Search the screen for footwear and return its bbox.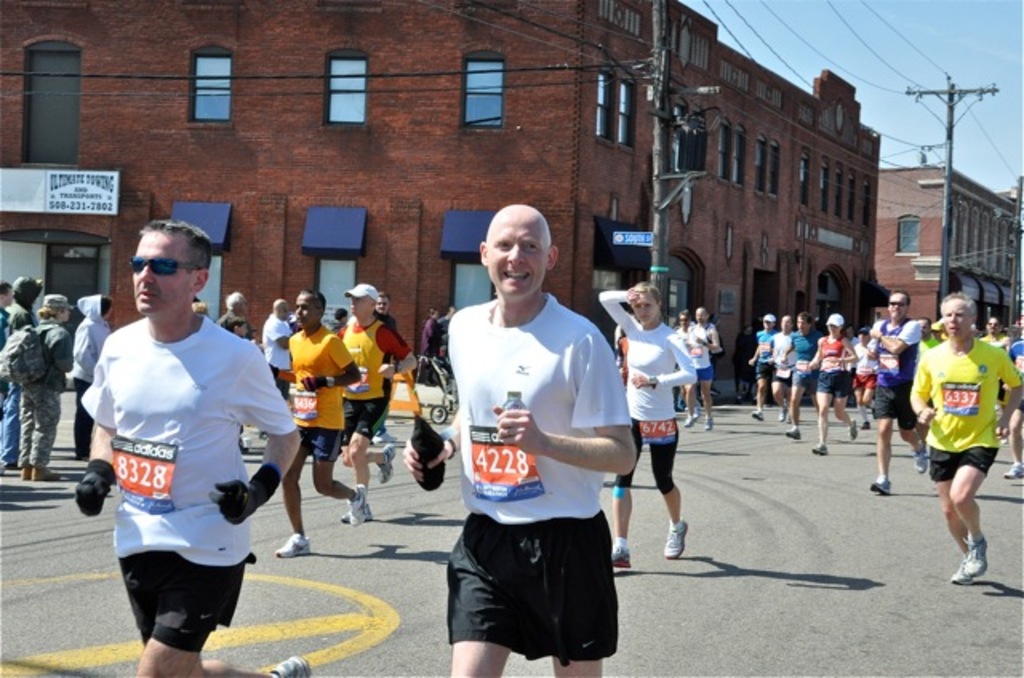
Found: select_region(813, 441, 830, 456).
